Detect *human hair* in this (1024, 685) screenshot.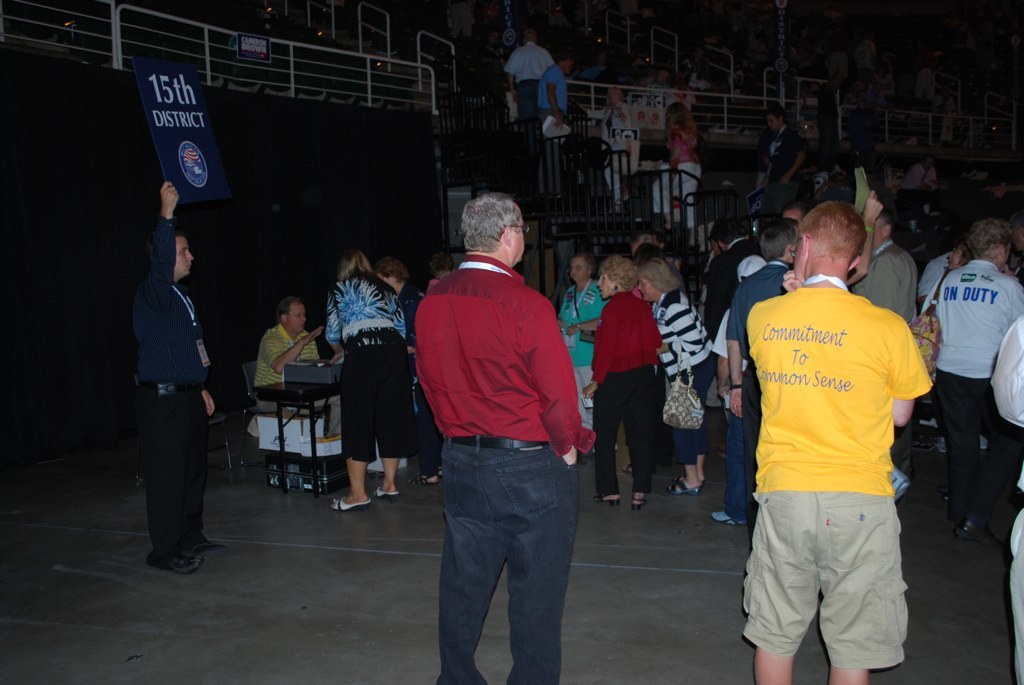
Detection: 602, 254, 640, 292.
